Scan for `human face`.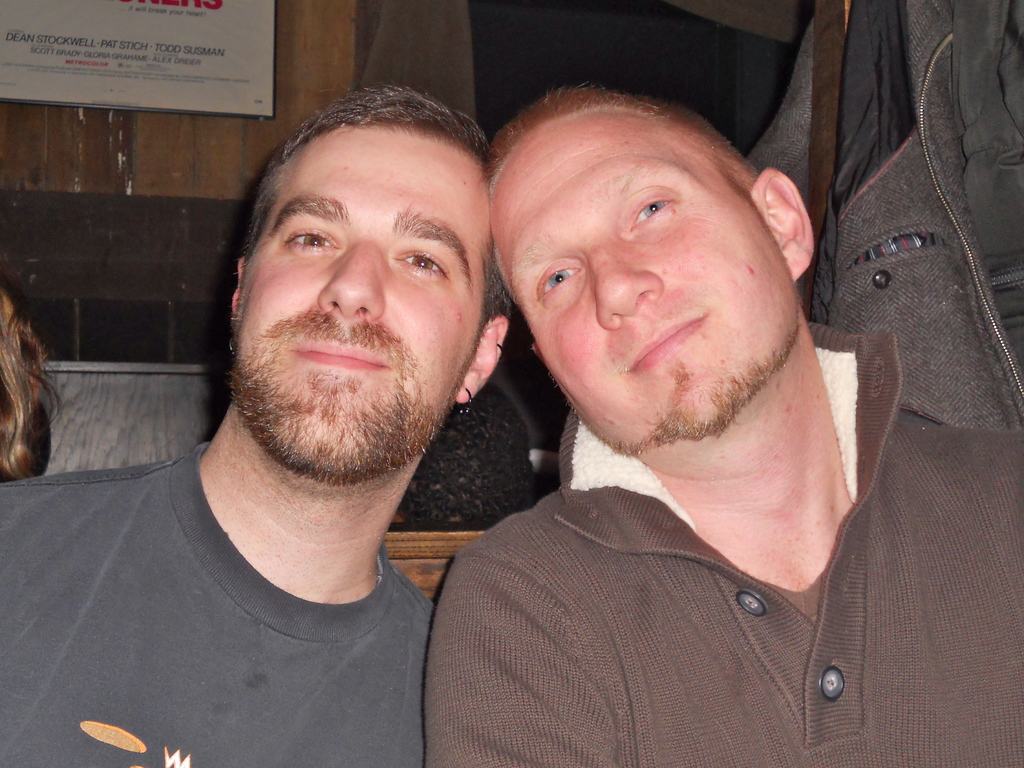
Scan result: (236, 135, 490, 472).
